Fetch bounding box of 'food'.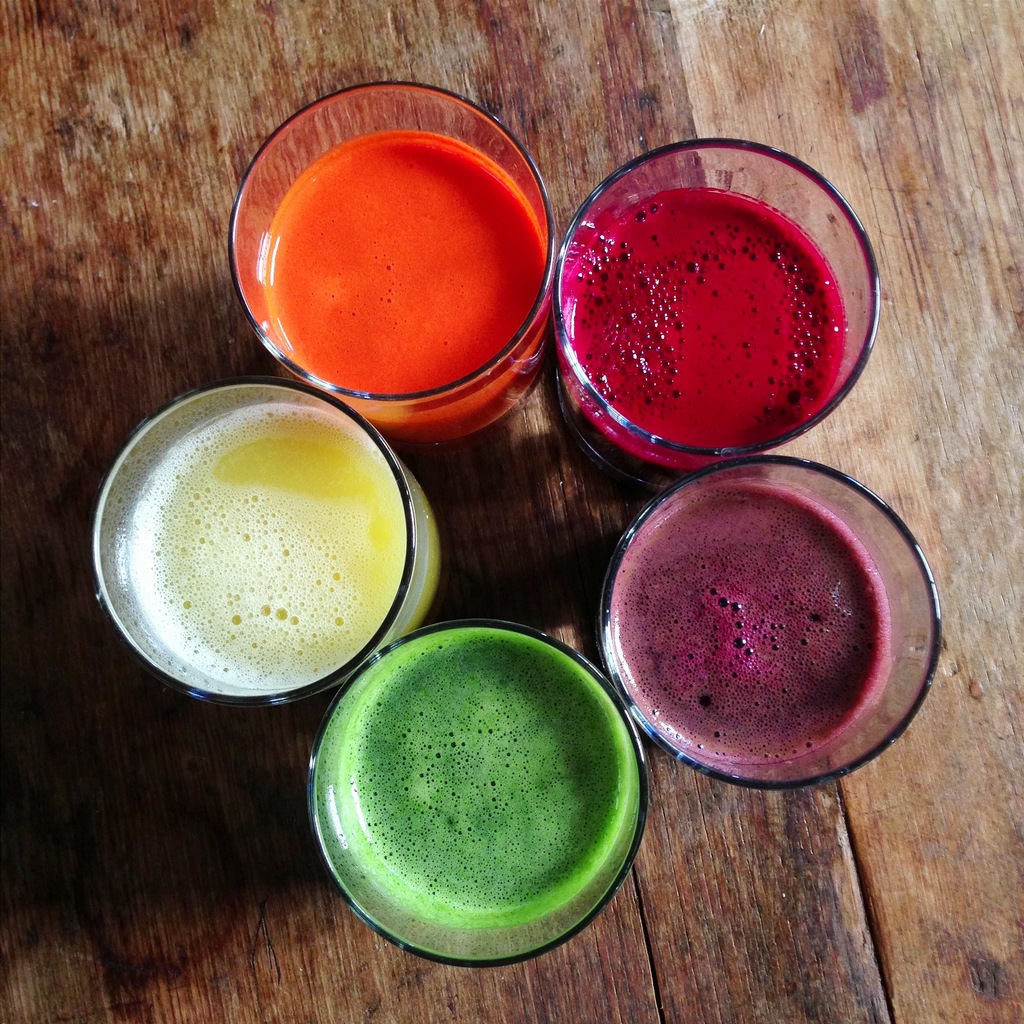
Bbox: Rect(112, 396, 419, 693).
